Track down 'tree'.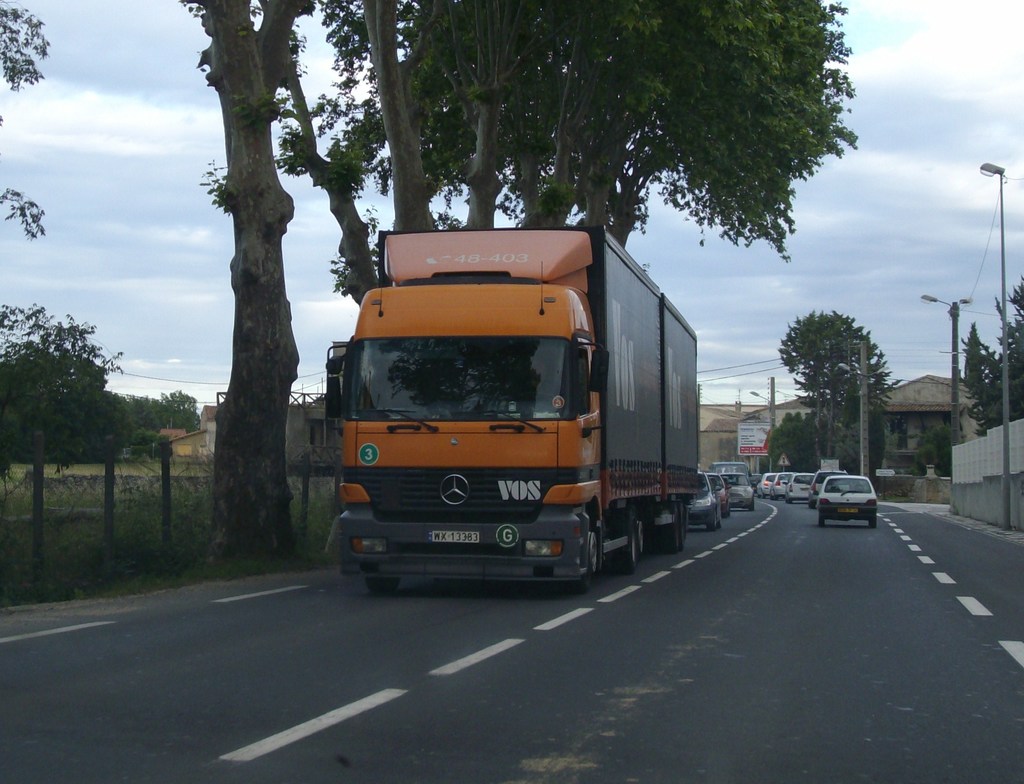
Tracked to 160:387:202:439.
